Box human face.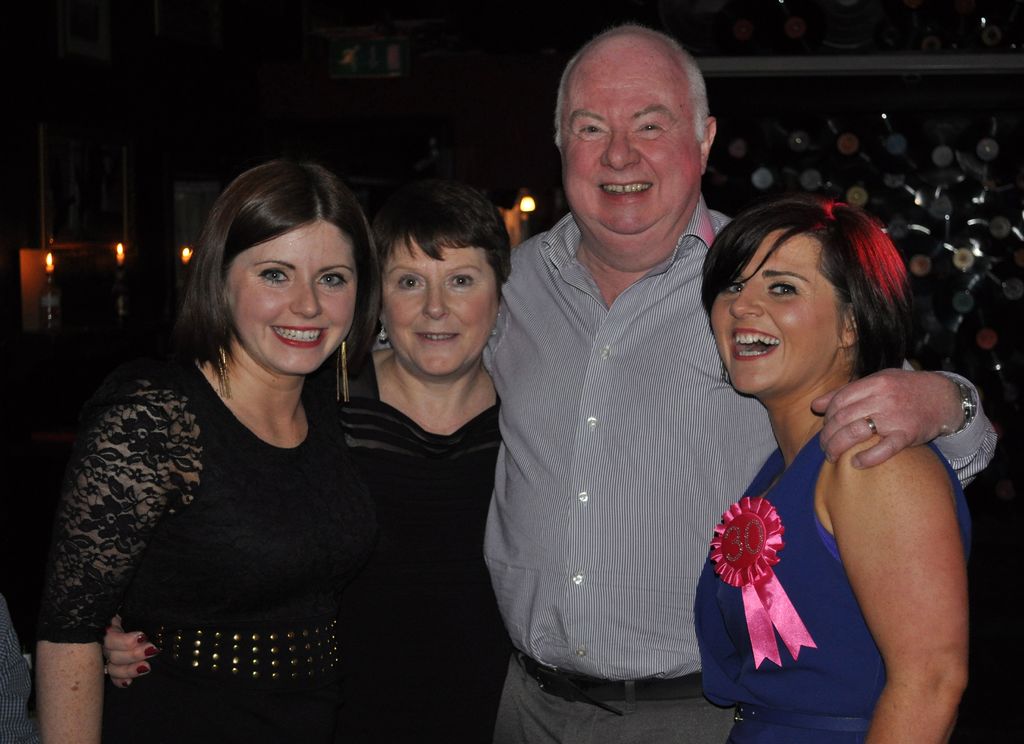
(229, 211, 358, 374).
